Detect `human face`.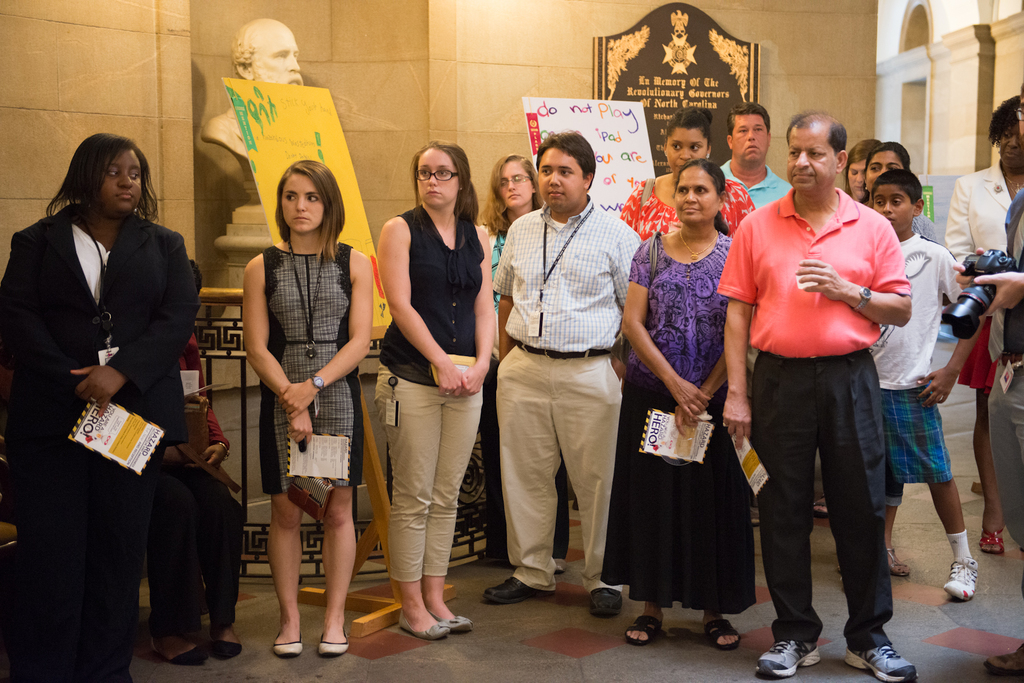
Detected at <box>282,171,323,230</box>.
